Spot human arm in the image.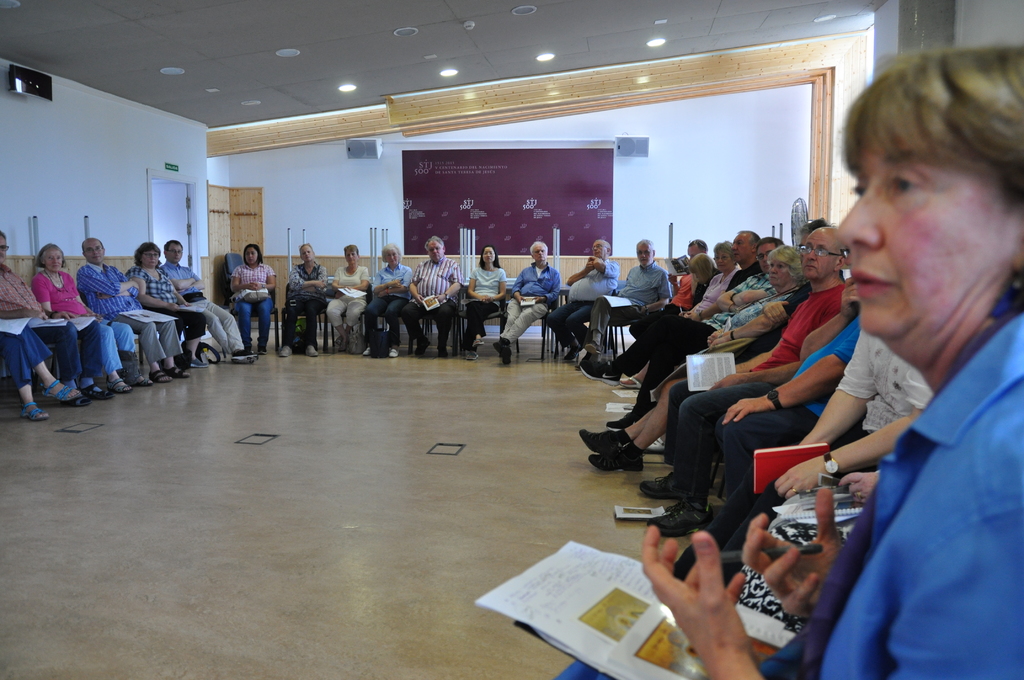
human arm found at 511, 267, 525, 307.
